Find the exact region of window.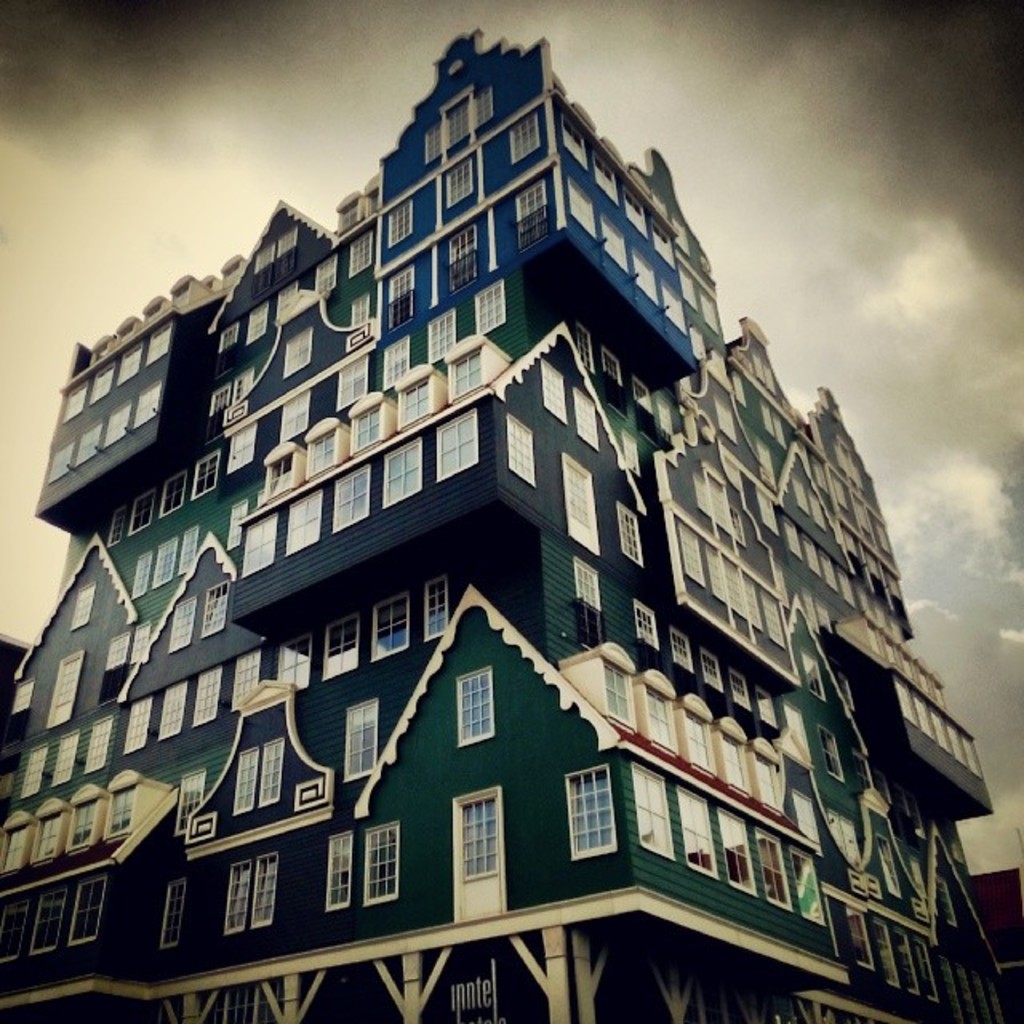
Exact region: (left=474, top=278, right=509, bottom=336).
